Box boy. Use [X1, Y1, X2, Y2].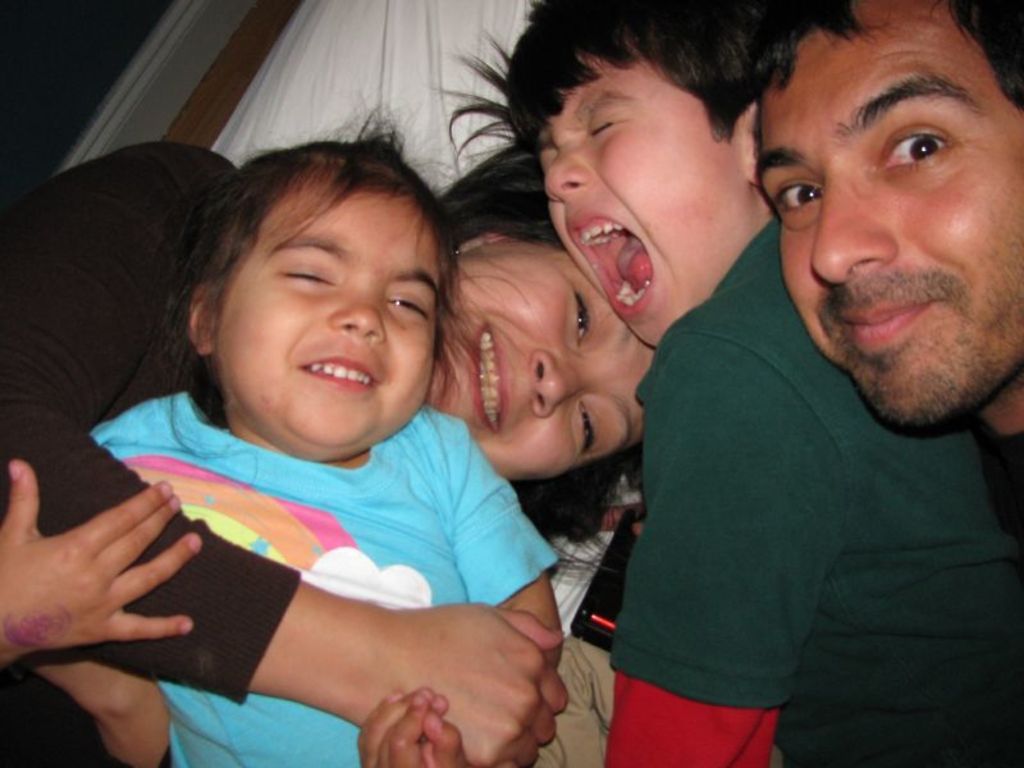
[436, 8, 1015, 763].
